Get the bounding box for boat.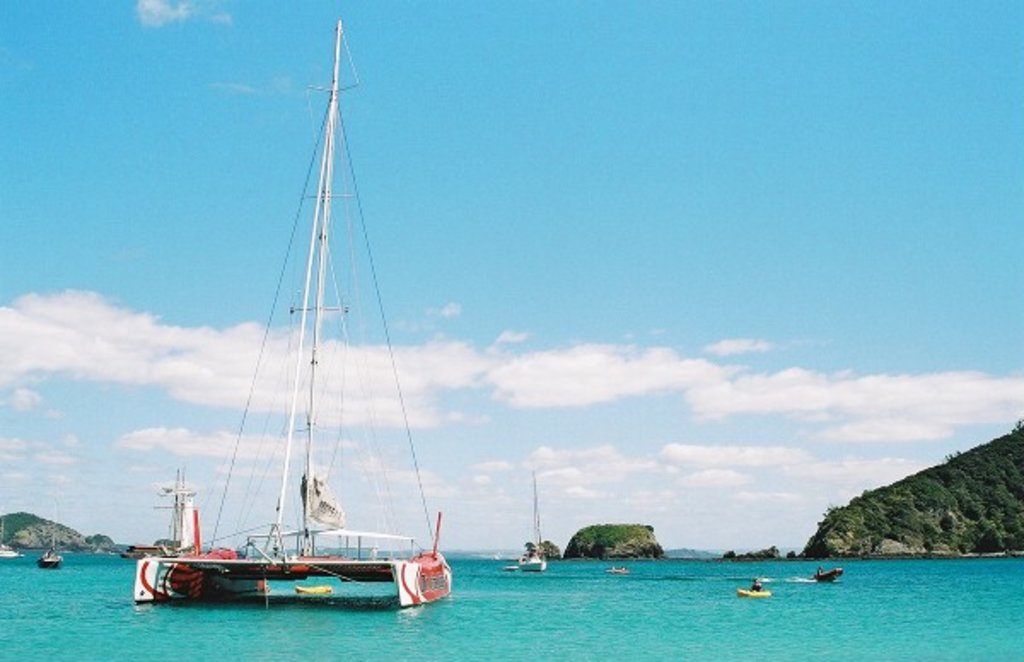
[left=138, top=36, right=457, bottom=619].
